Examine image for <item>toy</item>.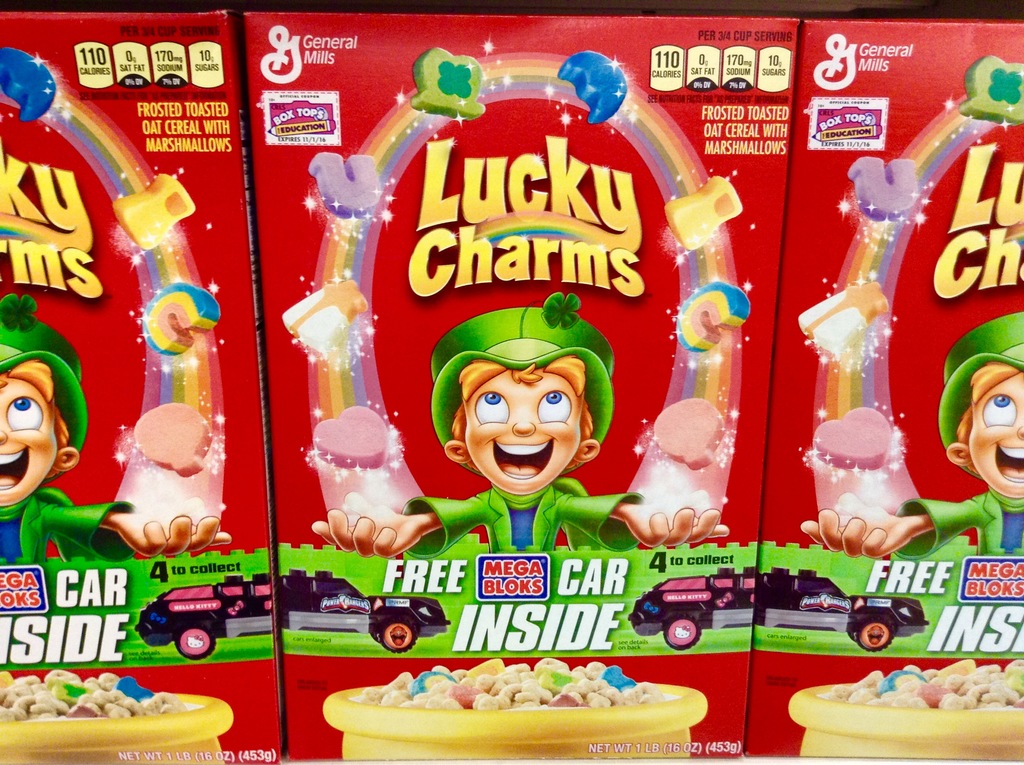
Examination result: {"left": 135, "top": 567, "right": 452, "bottom": 662}.
